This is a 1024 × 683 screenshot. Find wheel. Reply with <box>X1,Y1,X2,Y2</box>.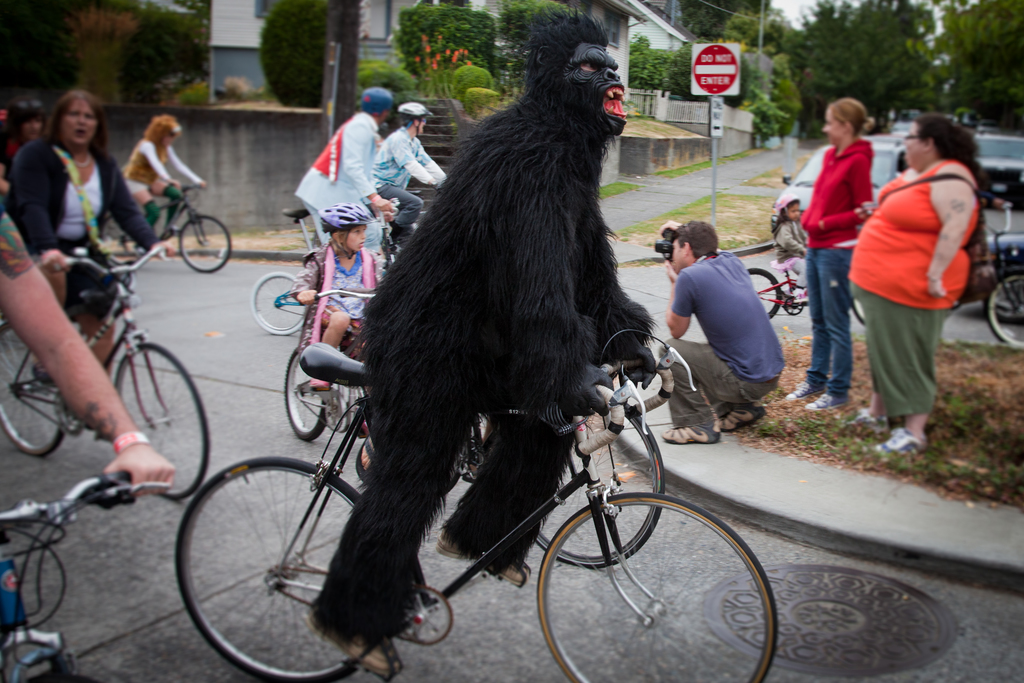
<box>991,274,1020,346</box>.
